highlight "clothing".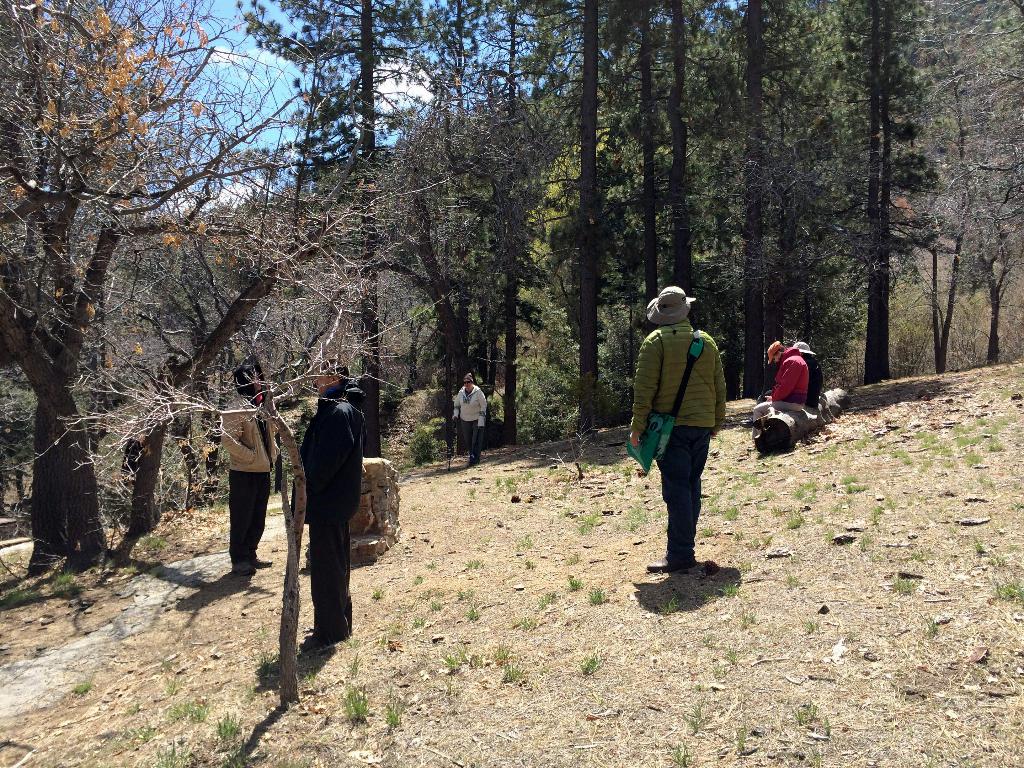
Highlighted region: bbox=[627, 287, 730, 558].
